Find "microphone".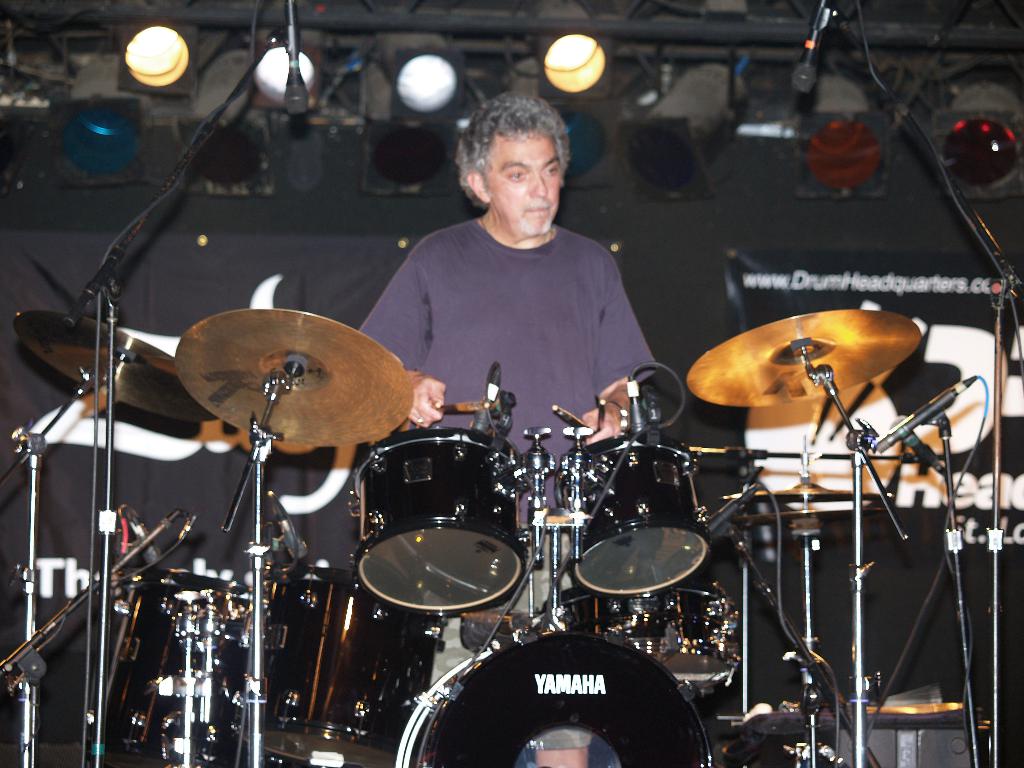
x1=792, y1=0, x2=831, y2=93.
